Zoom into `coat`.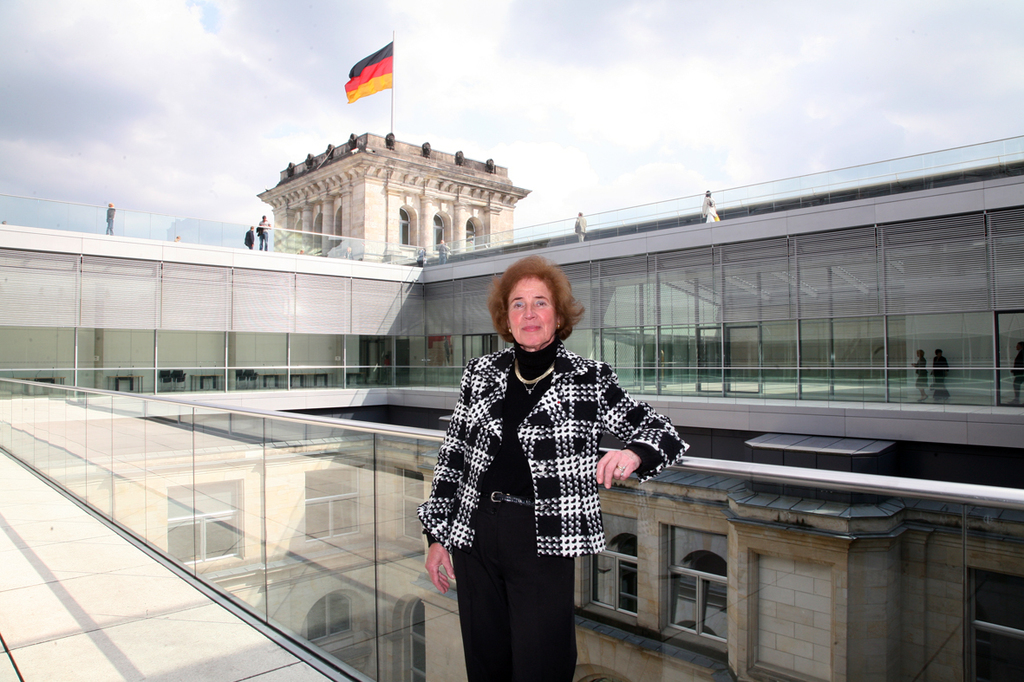
Zoom target: detection(408, 270, 615, 634).
